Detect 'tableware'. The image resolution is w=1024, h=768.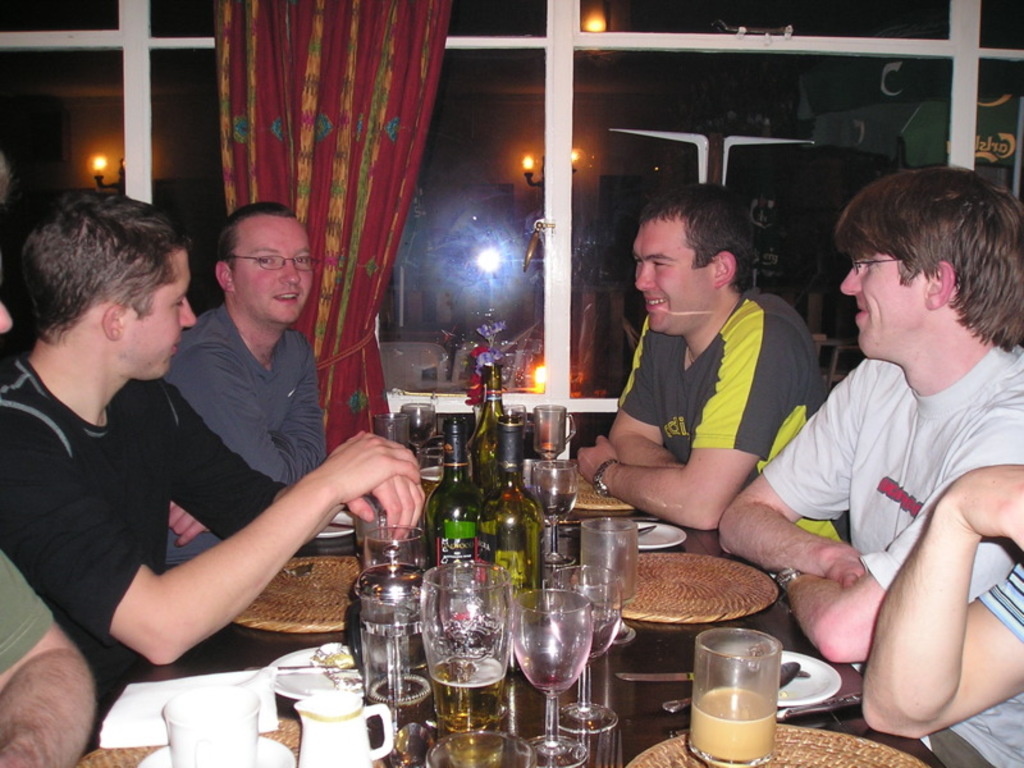
locate(534, 404, 577, 457).
